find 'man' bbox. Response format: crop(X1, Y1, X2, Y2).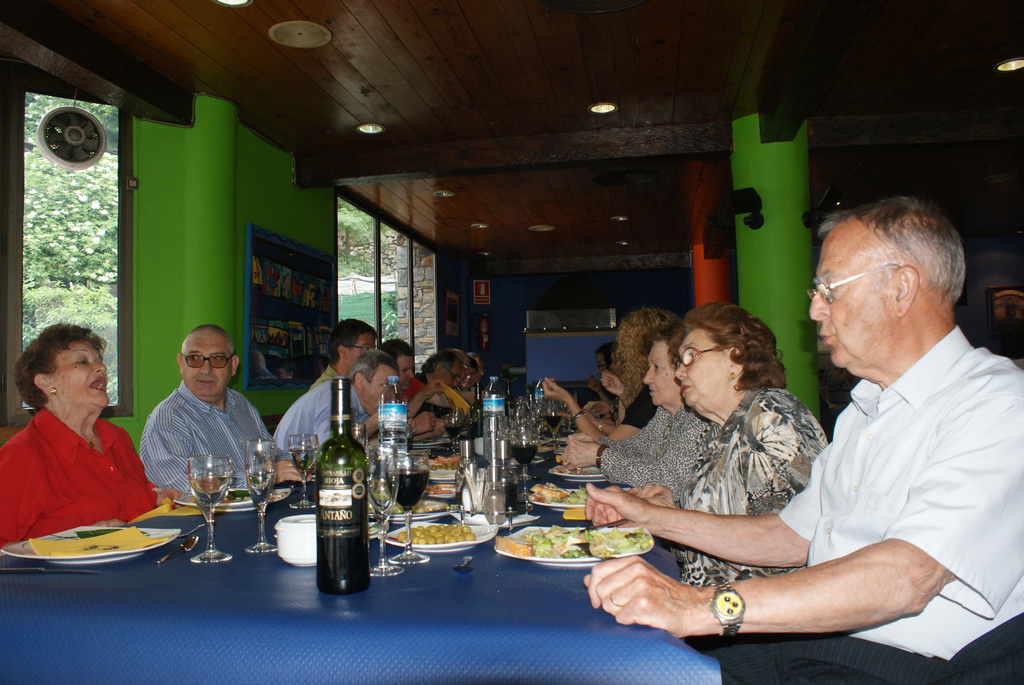
crop(138, 321, 303, 506).
